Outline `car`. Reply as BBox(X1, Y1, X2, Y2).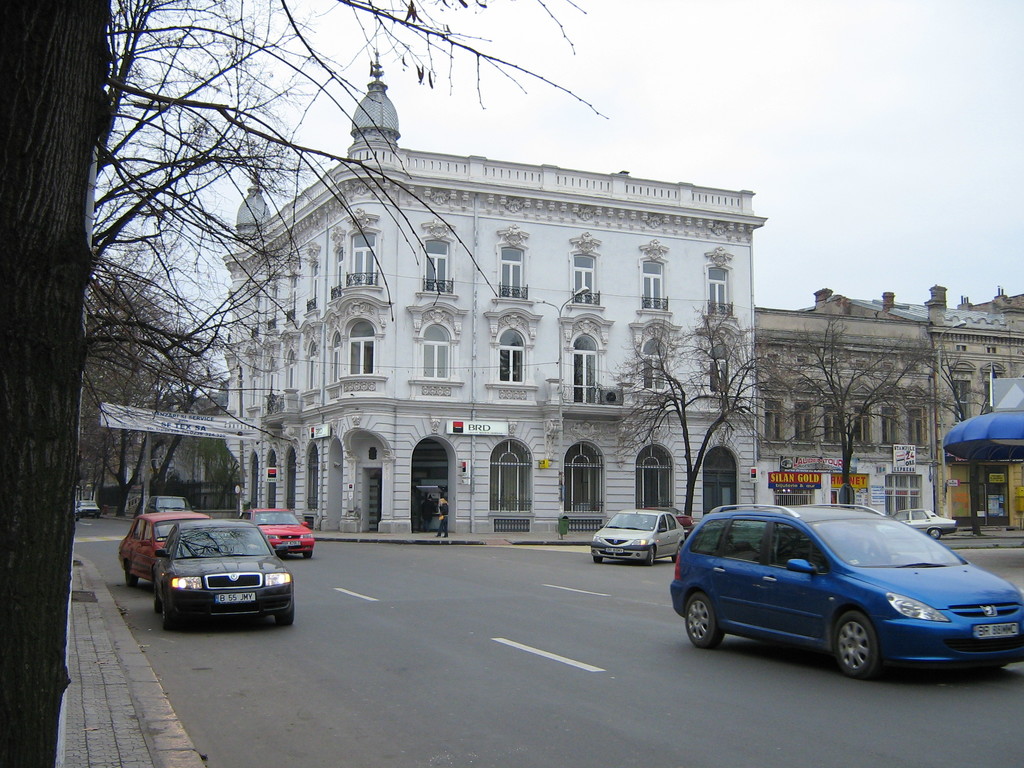
BBox(77, 495, 101, 515).
